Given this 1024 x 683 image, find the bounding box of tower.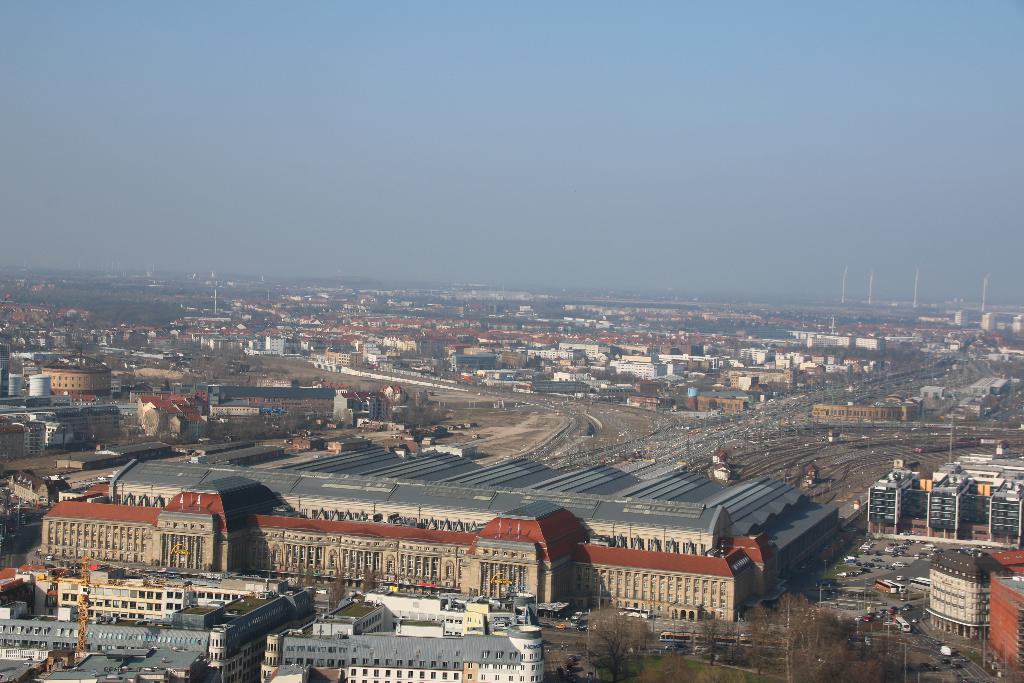
[x1=1011, y1=317, x2=1023, y2=339].
